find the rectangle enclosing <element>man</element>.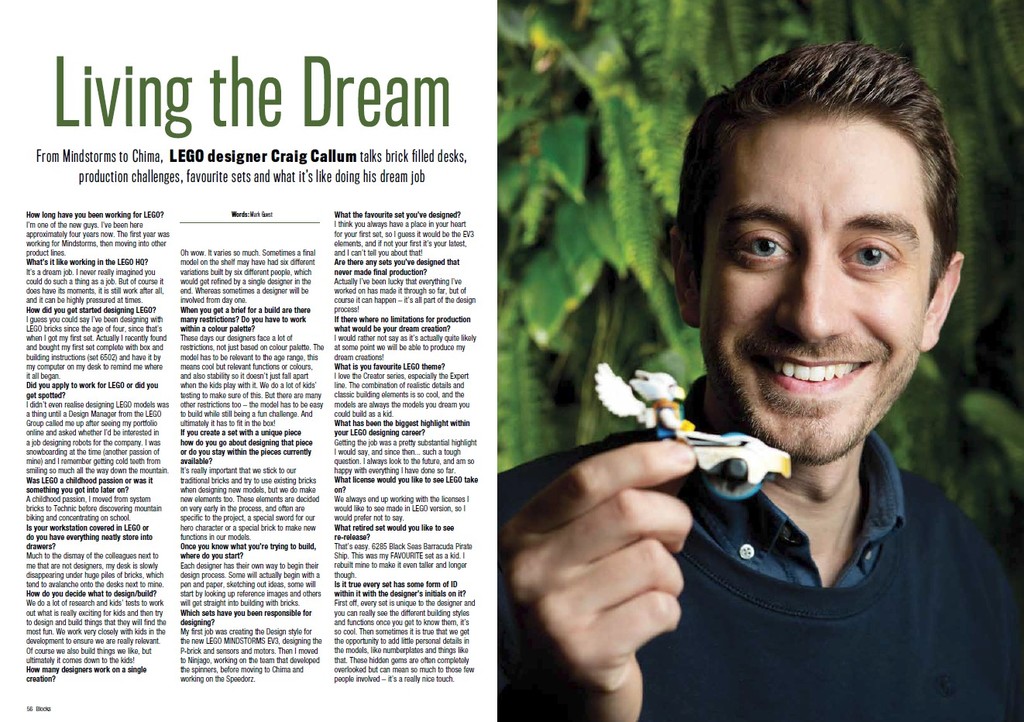
bbox=(510, 56, 1023, 707).
